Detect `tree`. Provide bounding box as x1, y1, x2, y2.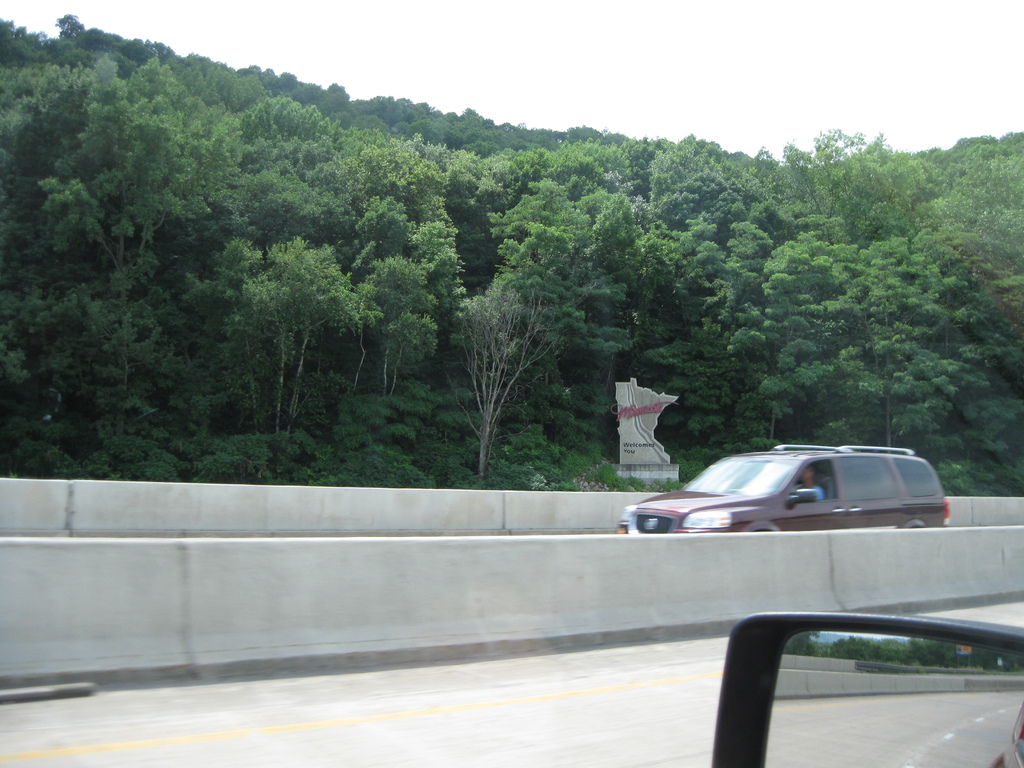
358, 252, 440, 393.
